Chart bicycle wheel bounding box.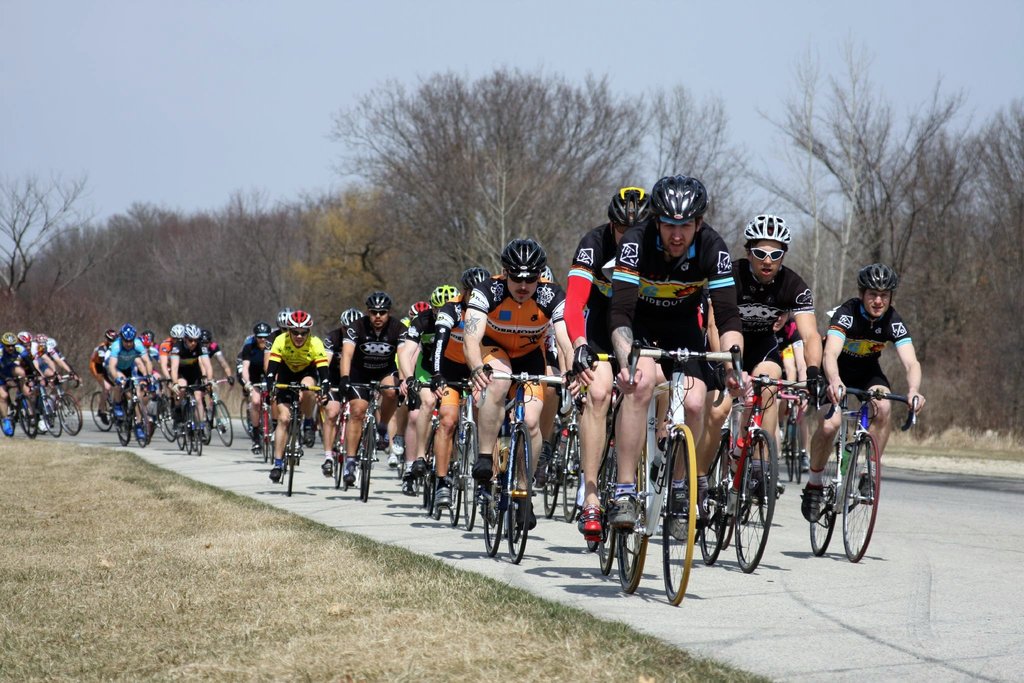
Charted: <box>810,438,838,557</box>.
